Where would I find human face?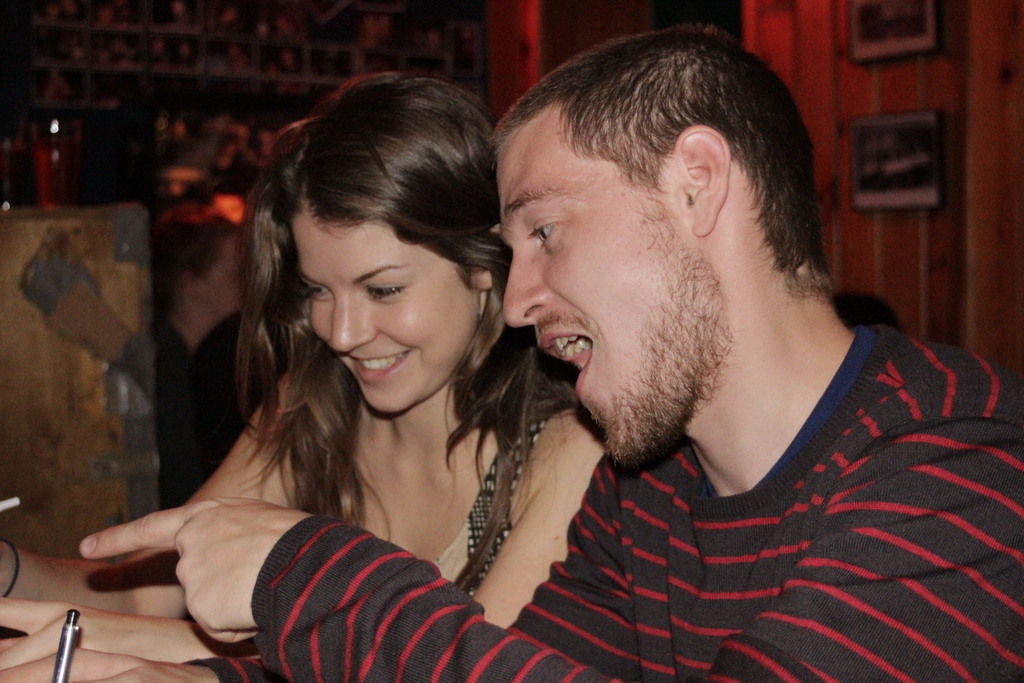
At x1=295 y1=201 x2=477 y2=415.
